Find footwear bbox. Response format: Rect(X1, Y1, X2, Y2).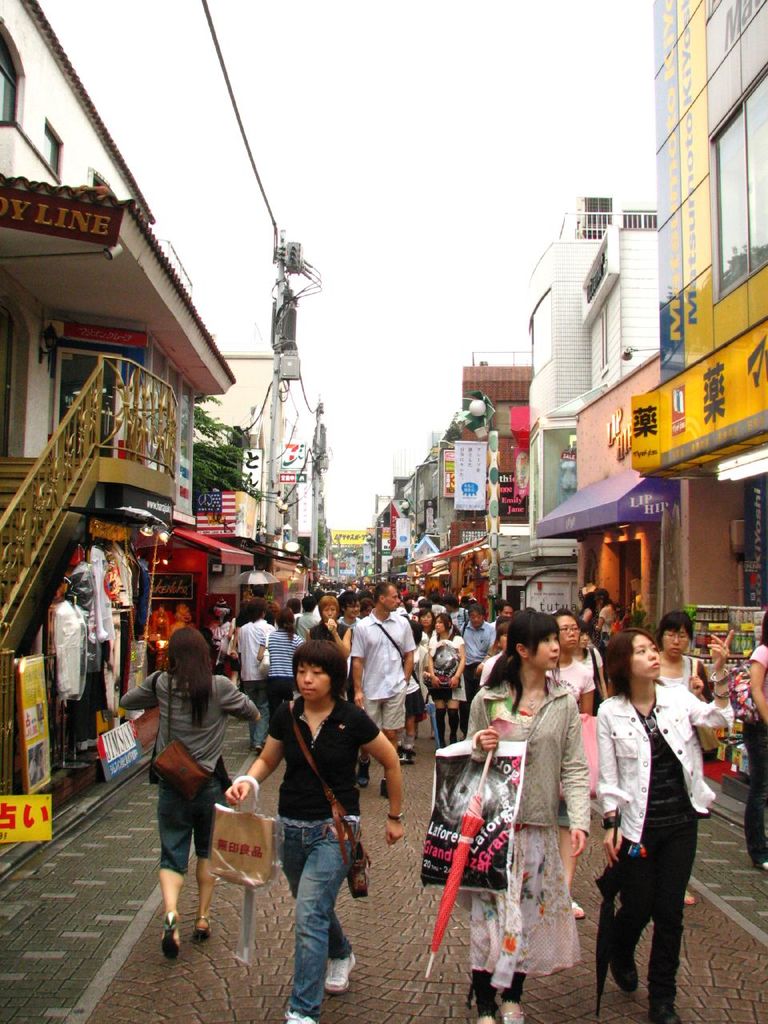
Rect(158, 909, 178, 960).
